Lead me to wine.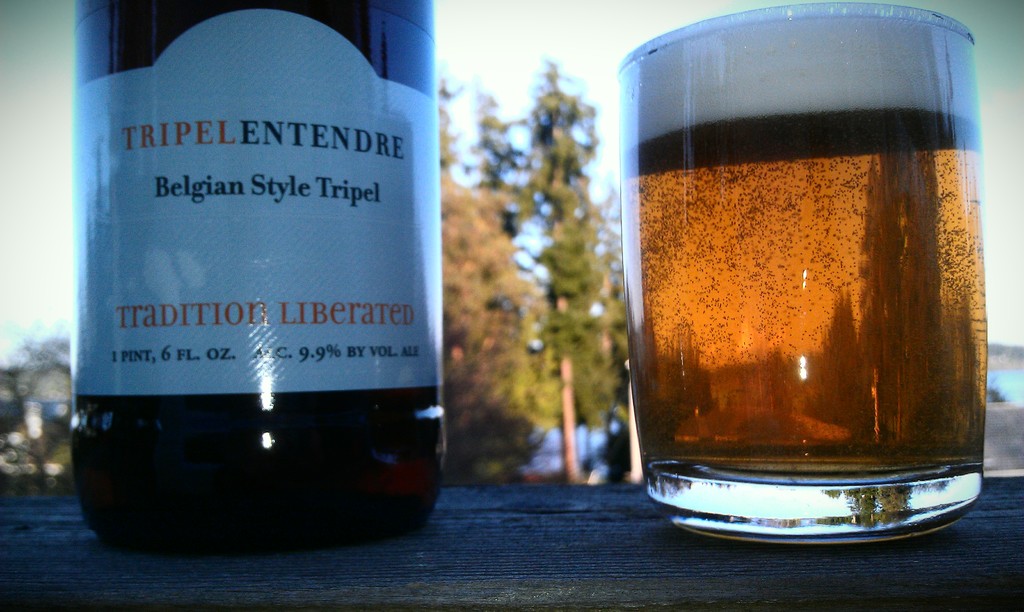
Lead to box(69, 0, 450, 547).
